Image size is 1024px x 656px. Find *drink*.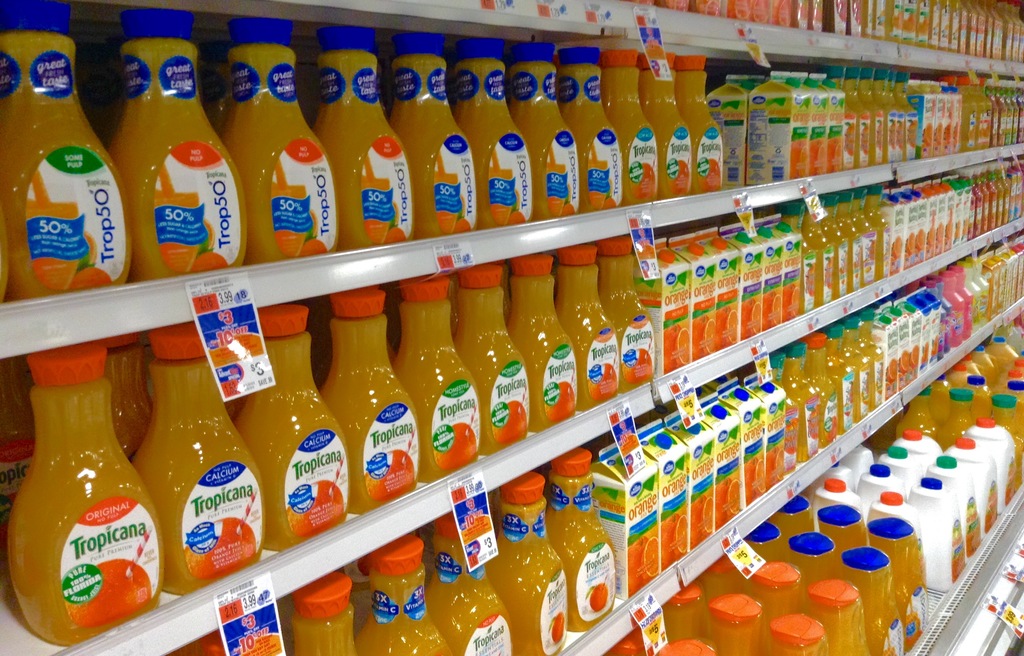
<region>954, 266, 978, 338</region>.
